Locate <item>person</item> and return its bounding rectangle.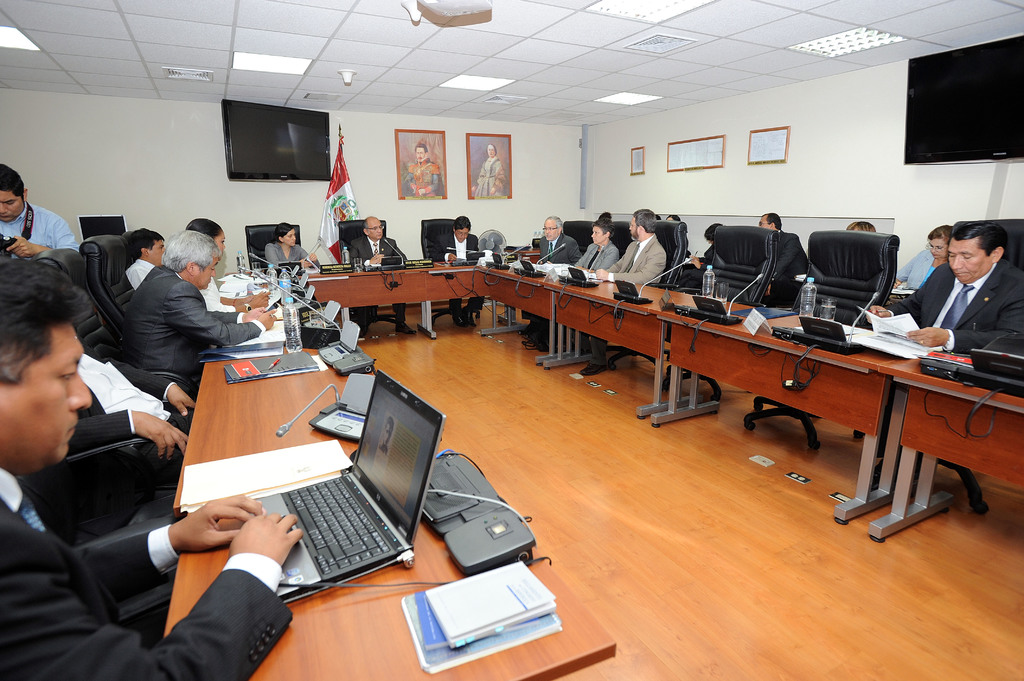
box(340, 213, 404, 266).
